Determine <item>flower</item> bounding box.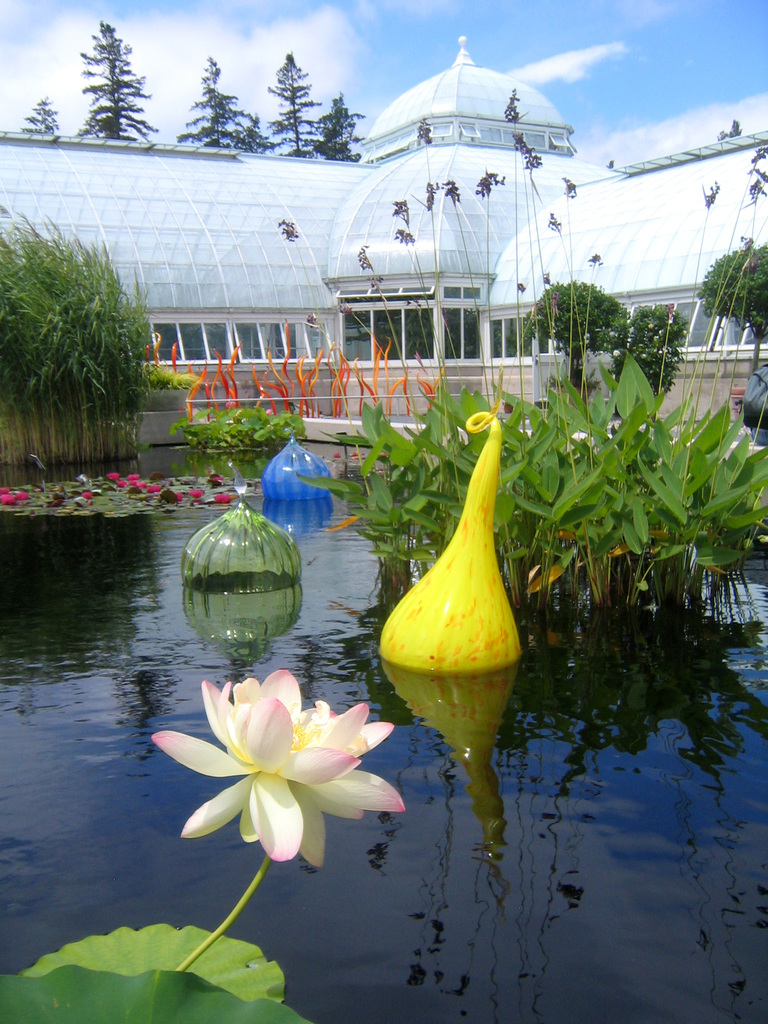
Determined: 149/665/408/868.
